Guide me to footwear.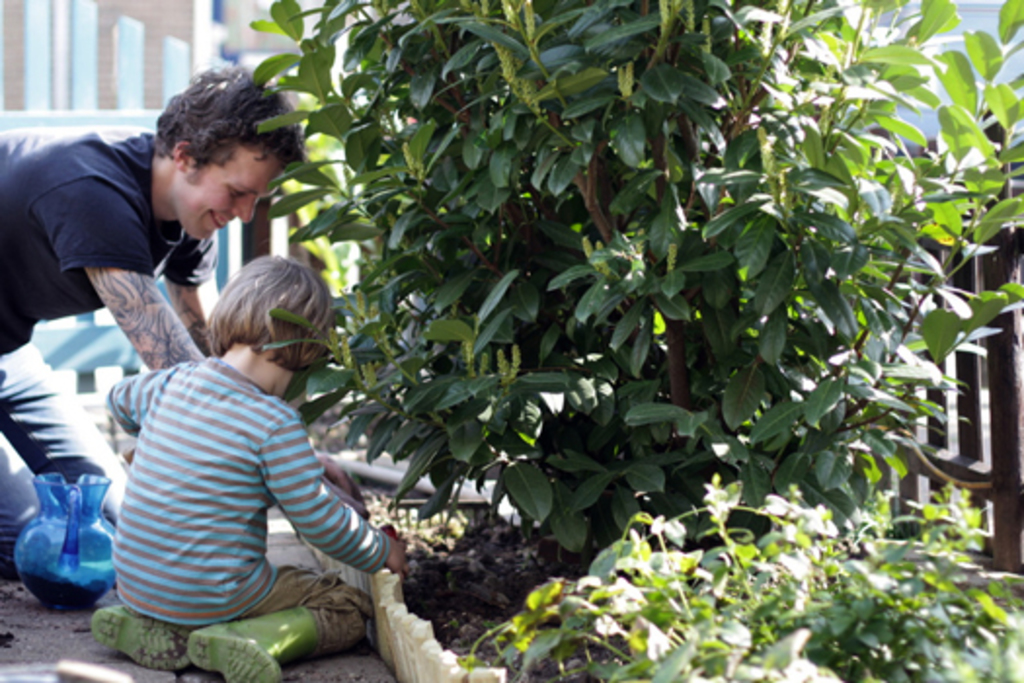
Guidance: region(86, 611, 187, 673).
